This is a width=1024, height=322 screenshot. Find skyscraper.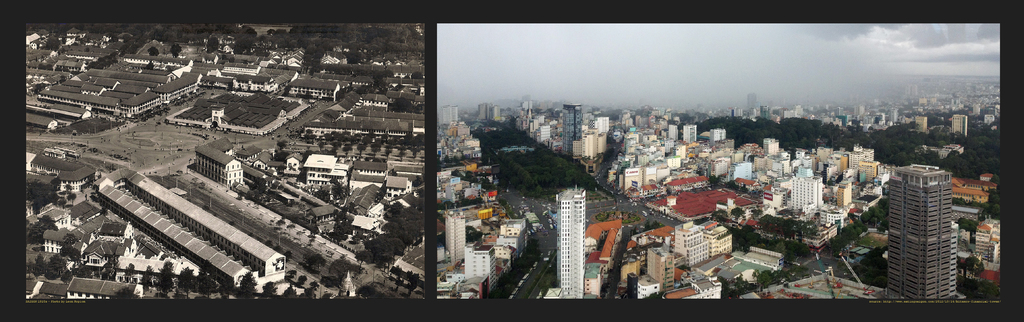
Bounding box: bbox(952, 114, 970, 134).
